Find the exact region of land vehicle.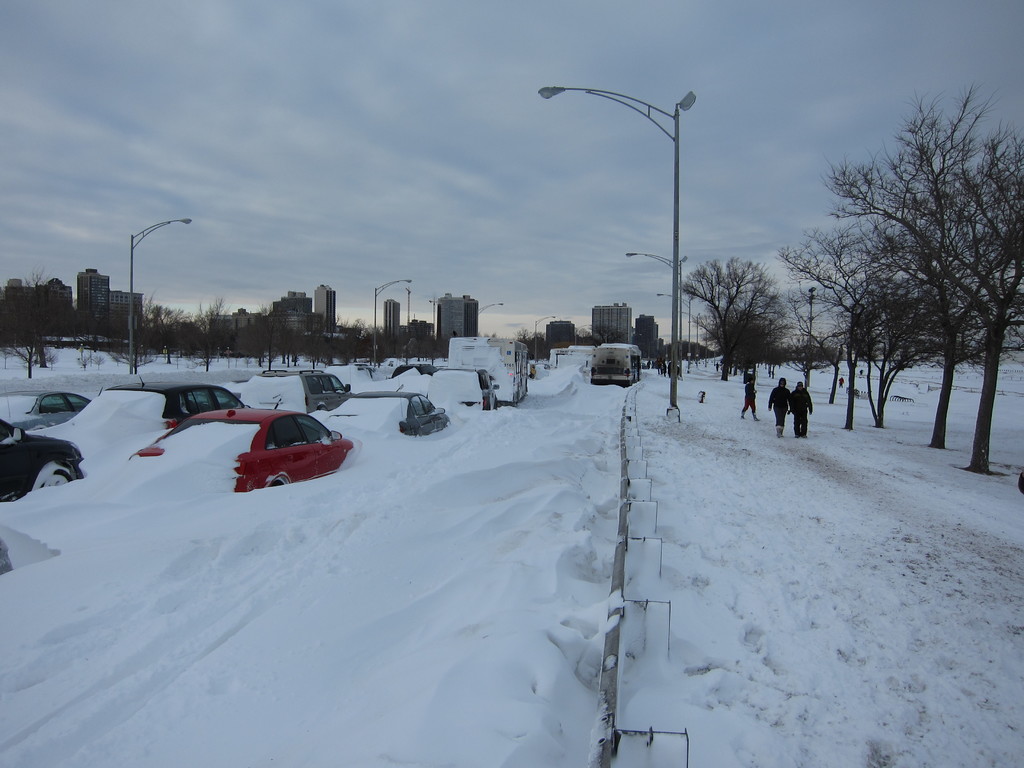
Exact region: {"left": 390, "top": 363, "right": 426, "bottom": 379}.
